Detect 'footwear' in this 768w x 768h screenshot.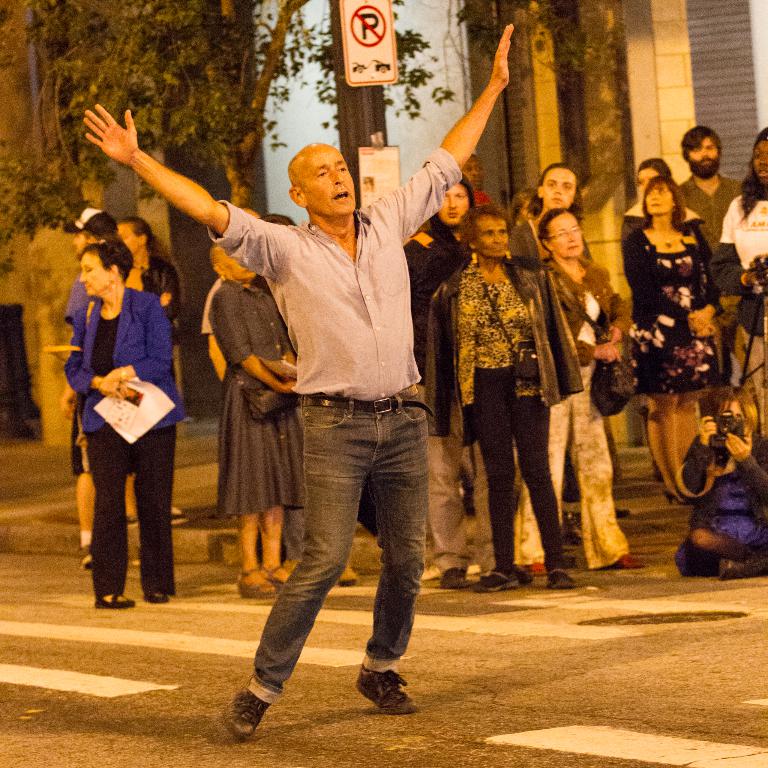
Detection: select_region(541, 569, 576, 588).
